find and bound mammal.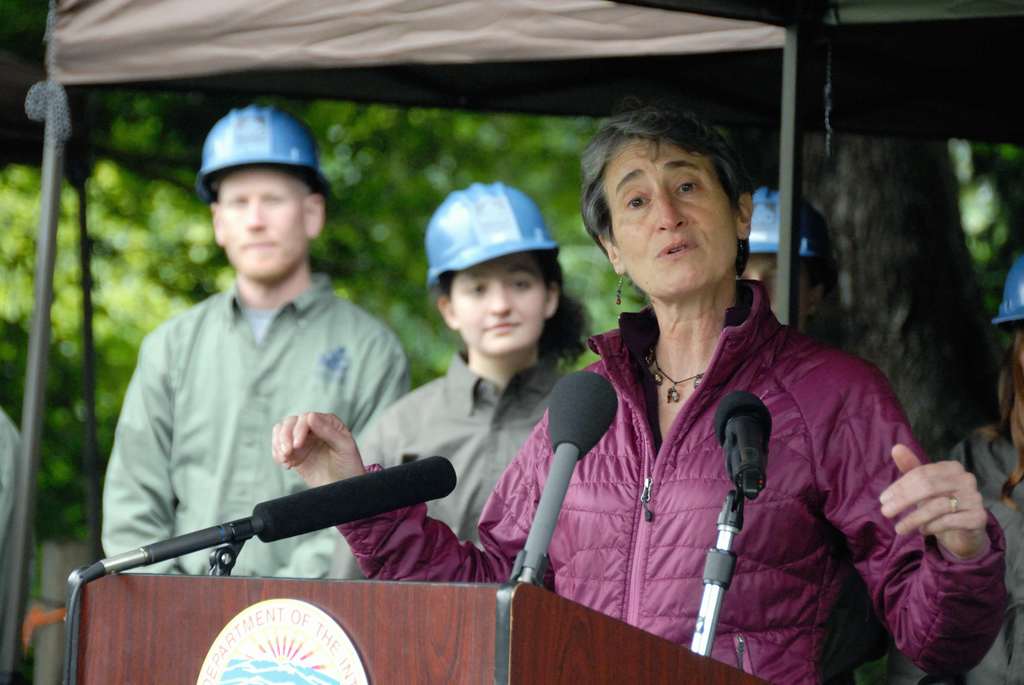
Bound: 284, 174, 596, 580.
